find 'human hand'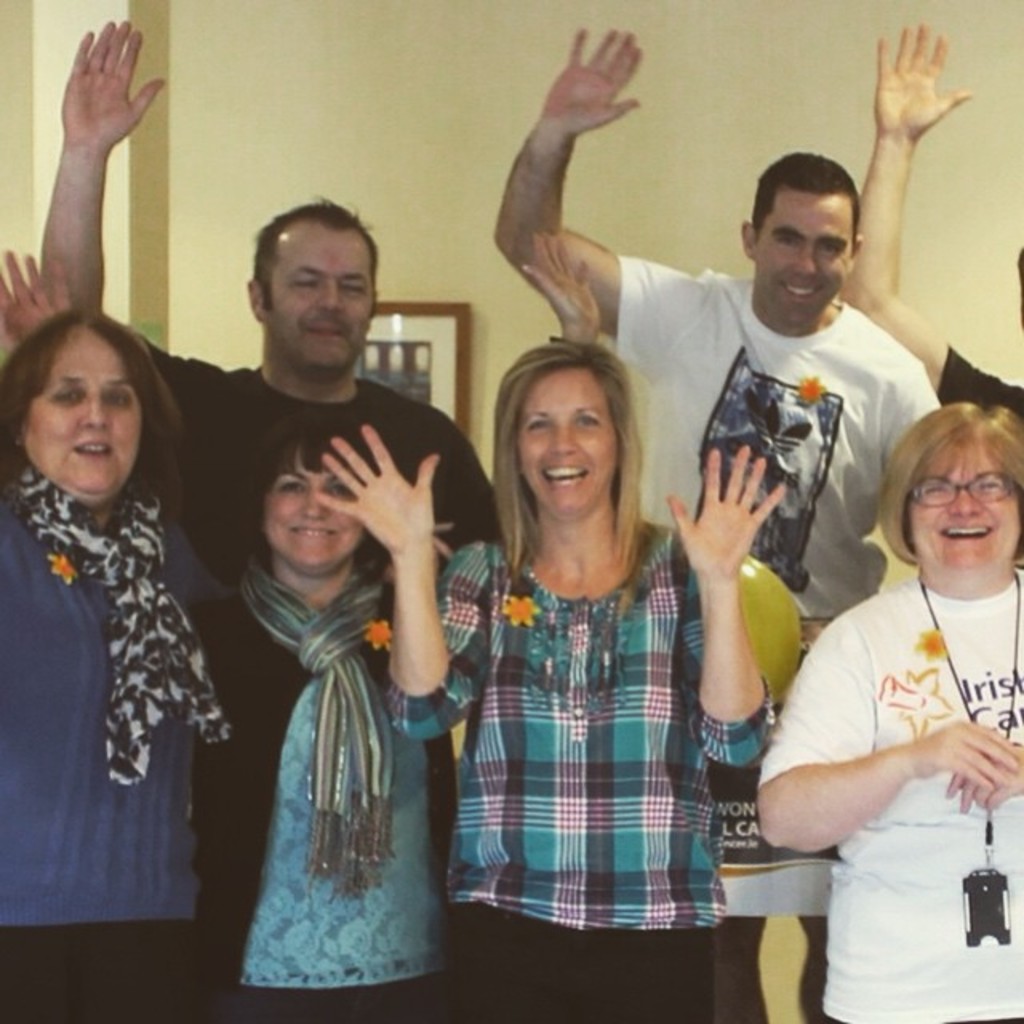
(x1=520, y1=229, x2=605, y2=331)
